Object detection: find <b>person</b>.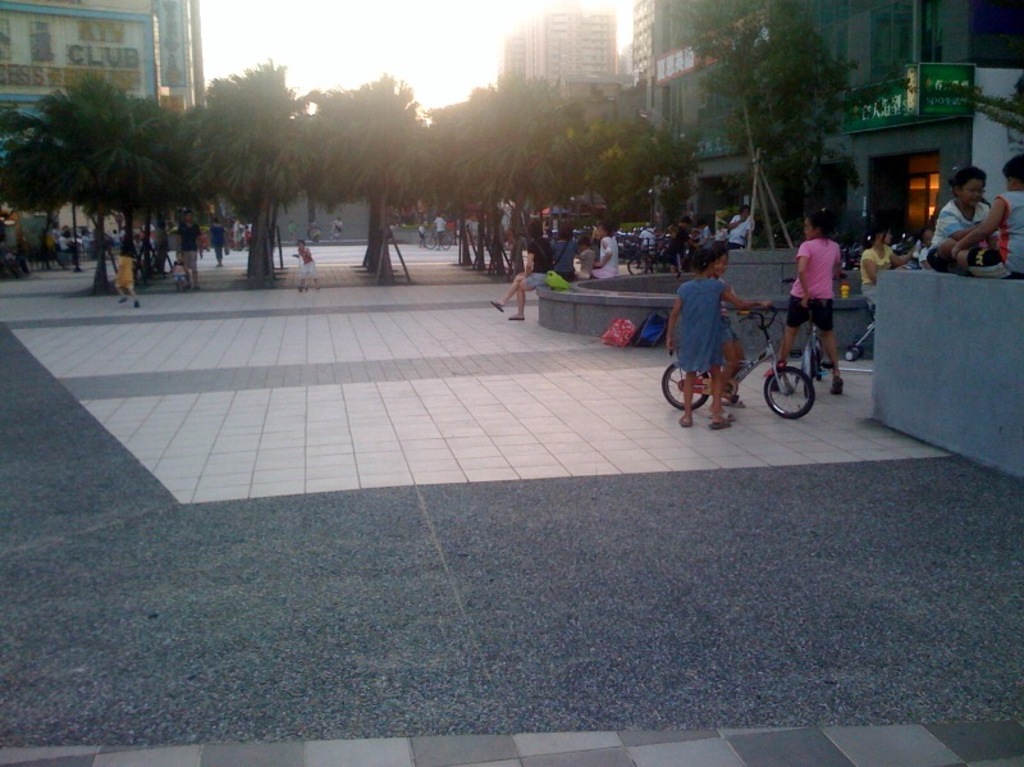
439/216/443/252.
